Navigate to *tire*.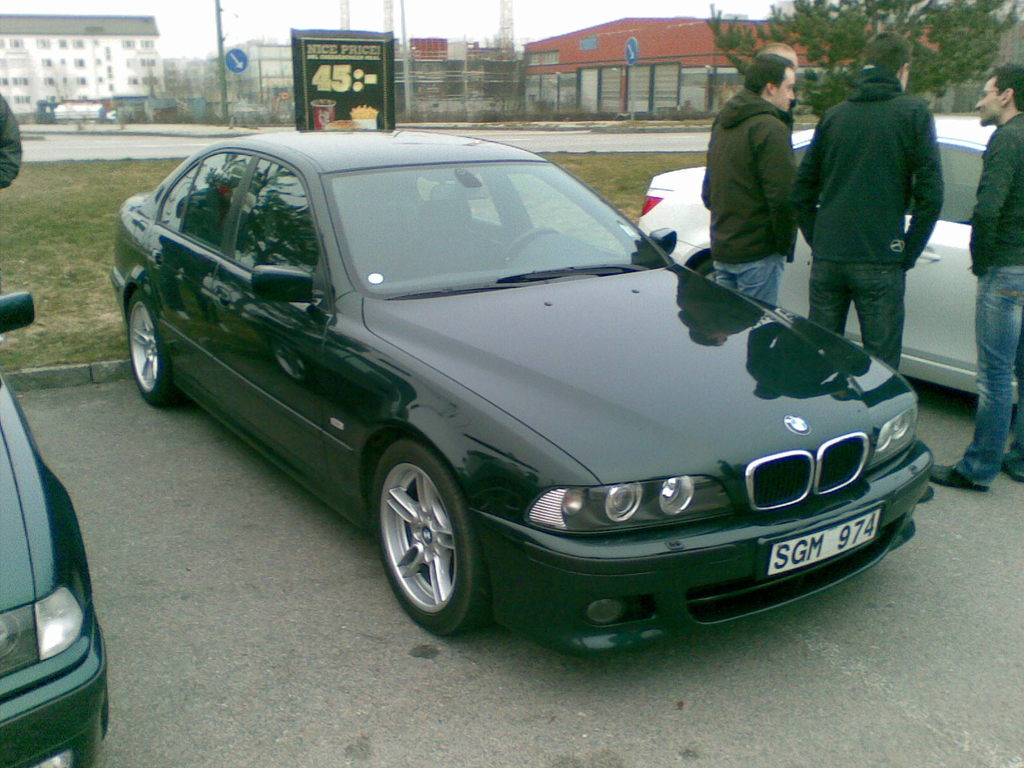
Navigation target: l=697, t=259, r=723, b=287.
